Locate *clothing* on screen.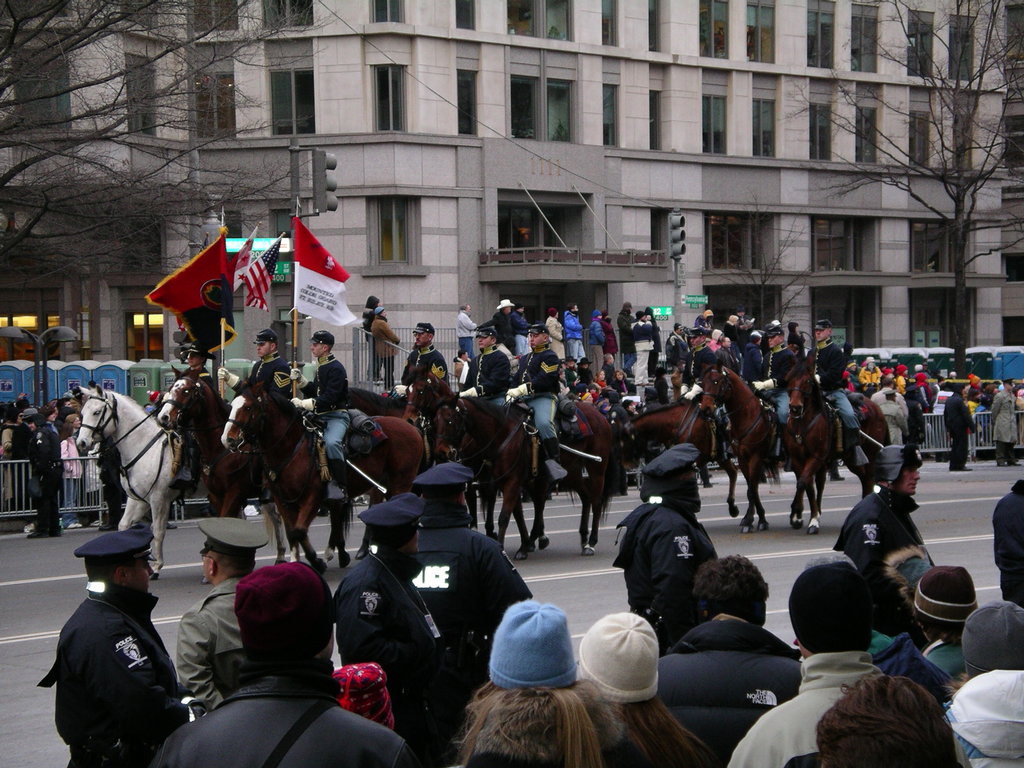
On screen at <region>500, 349, 563, 463</region>.
